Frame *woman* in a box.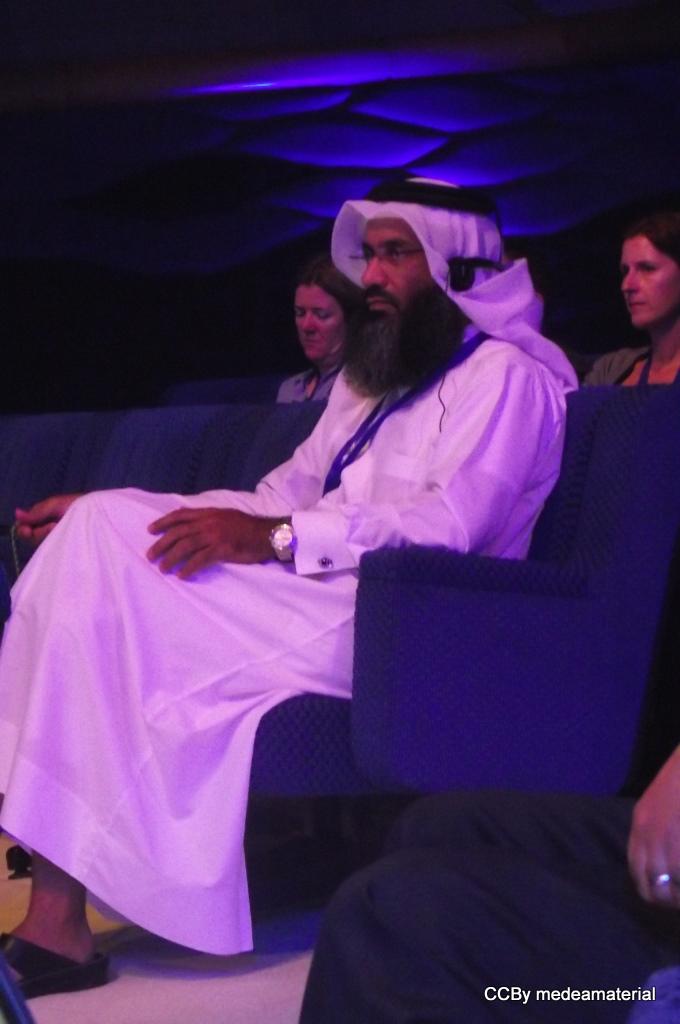
BBox(271, 277, 357, 406).
